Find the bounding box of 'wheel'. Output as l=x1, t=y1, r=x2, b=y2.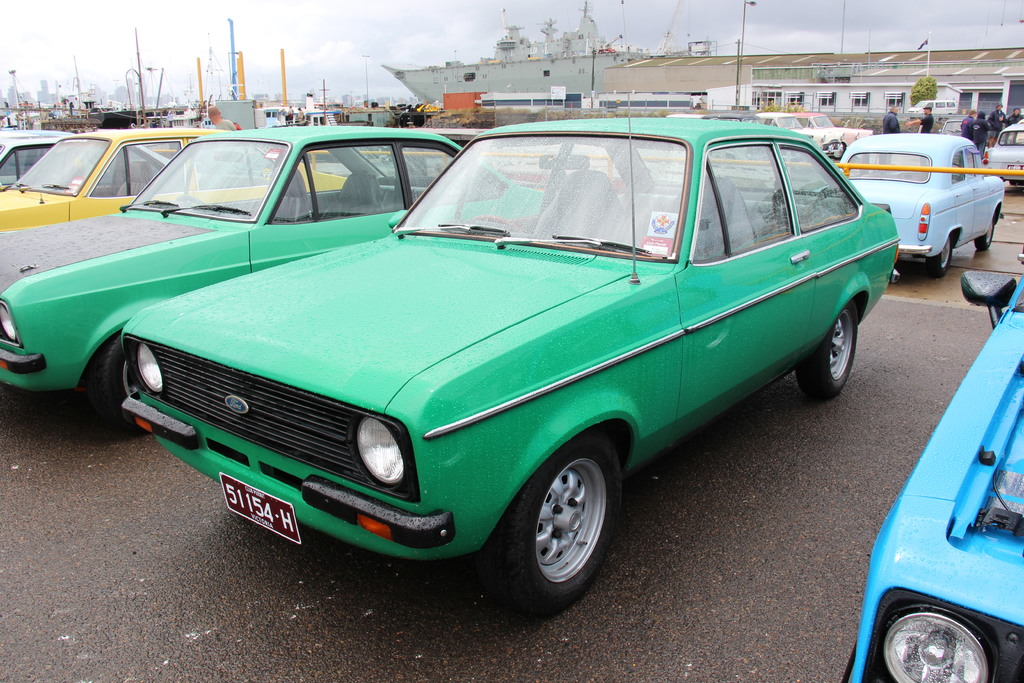
l=471, t=213, r=527, b=230.
